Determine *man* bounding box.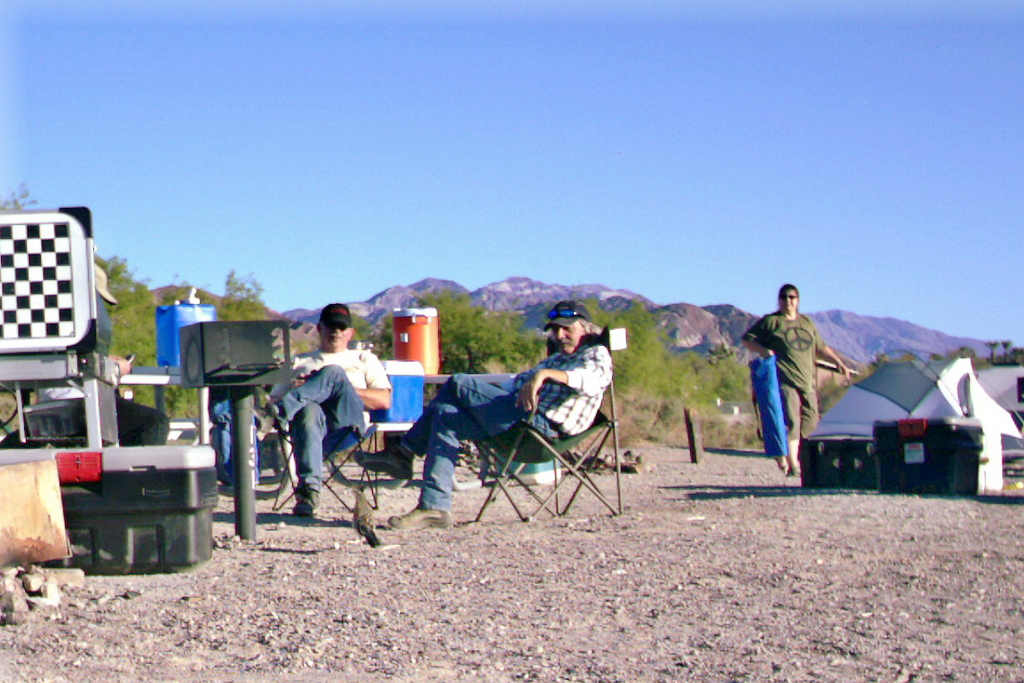
Determined: crop(277, 322, 375, 516).
